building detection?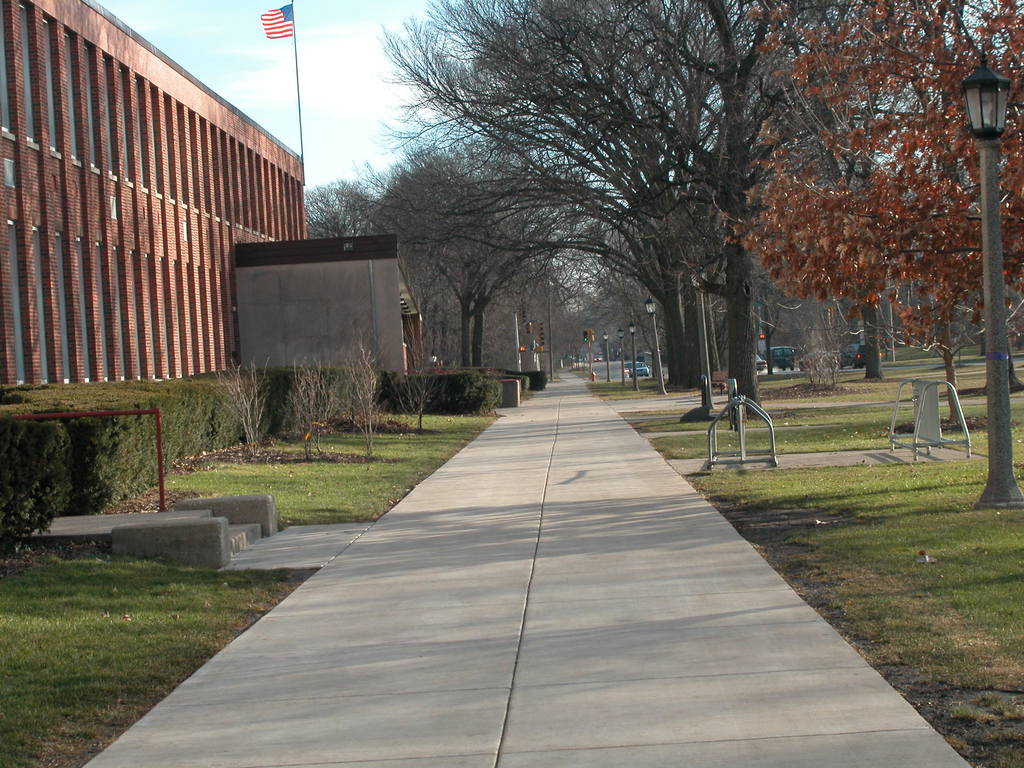
<region>229, 240, 426, 376</region>
